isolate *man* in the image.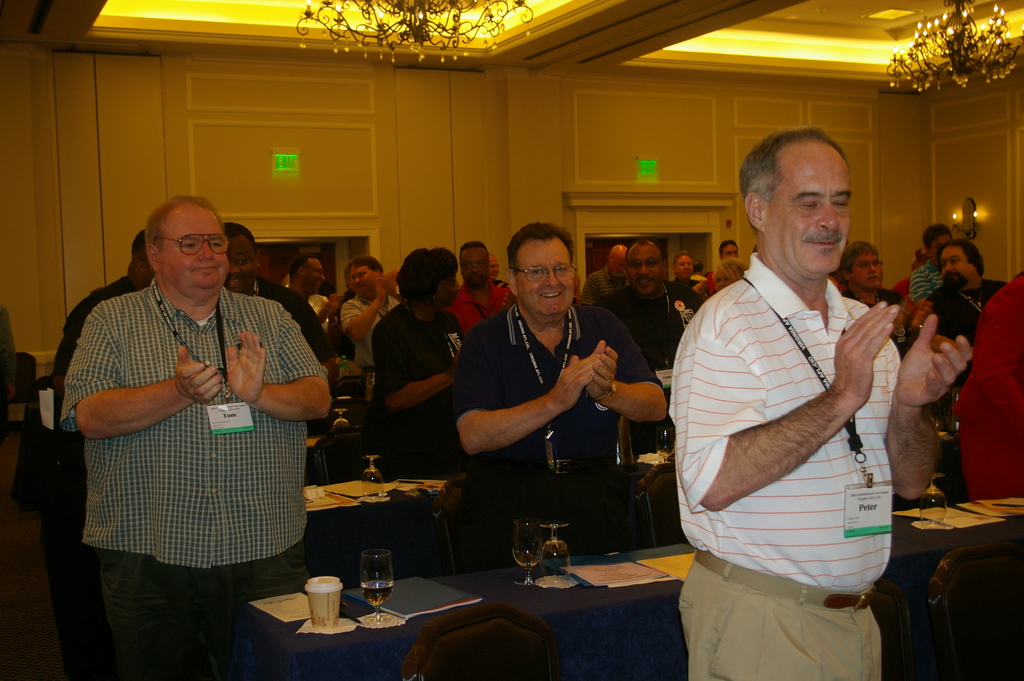
Isolated region: (left=223, top=224, right=333, bottom=372).
